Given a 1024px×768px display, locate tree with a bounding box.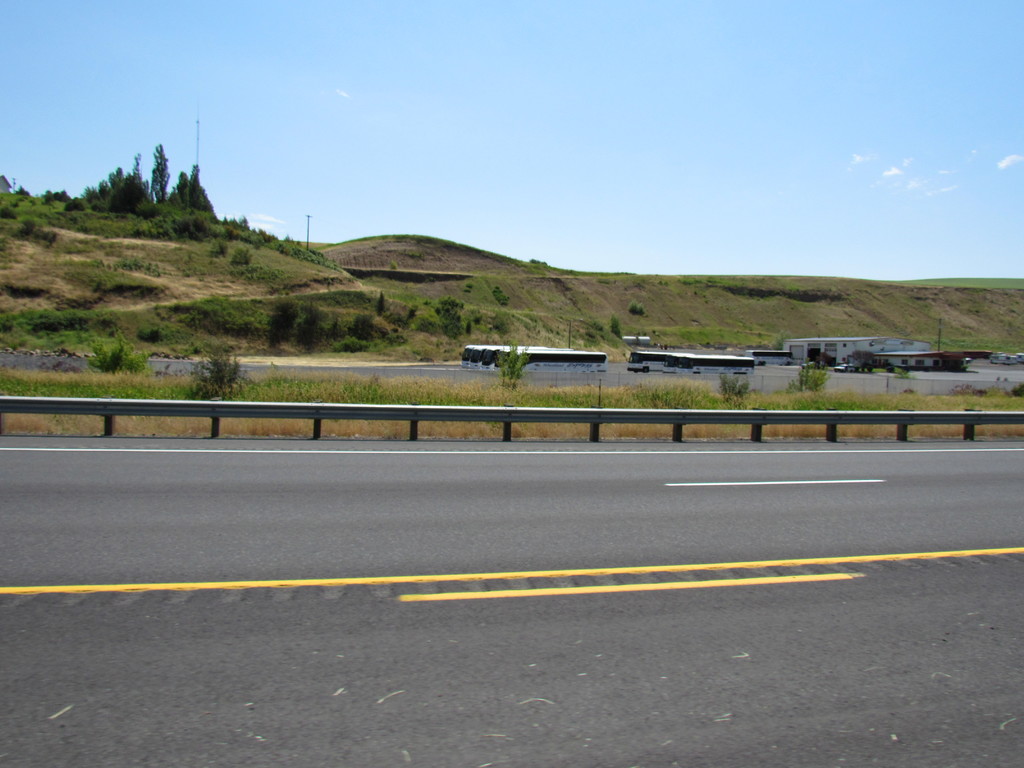
Located: bbox(226, 218, 230, 226).
